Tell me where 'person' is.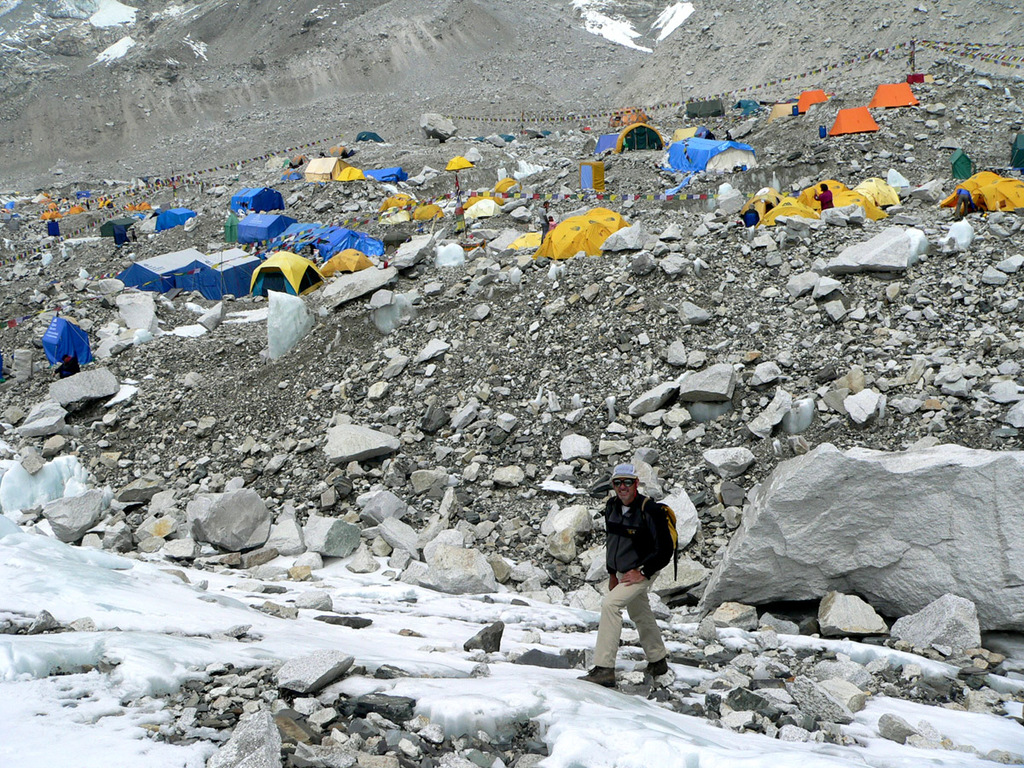
'person' is at rect(587, 473, 676, 695).
